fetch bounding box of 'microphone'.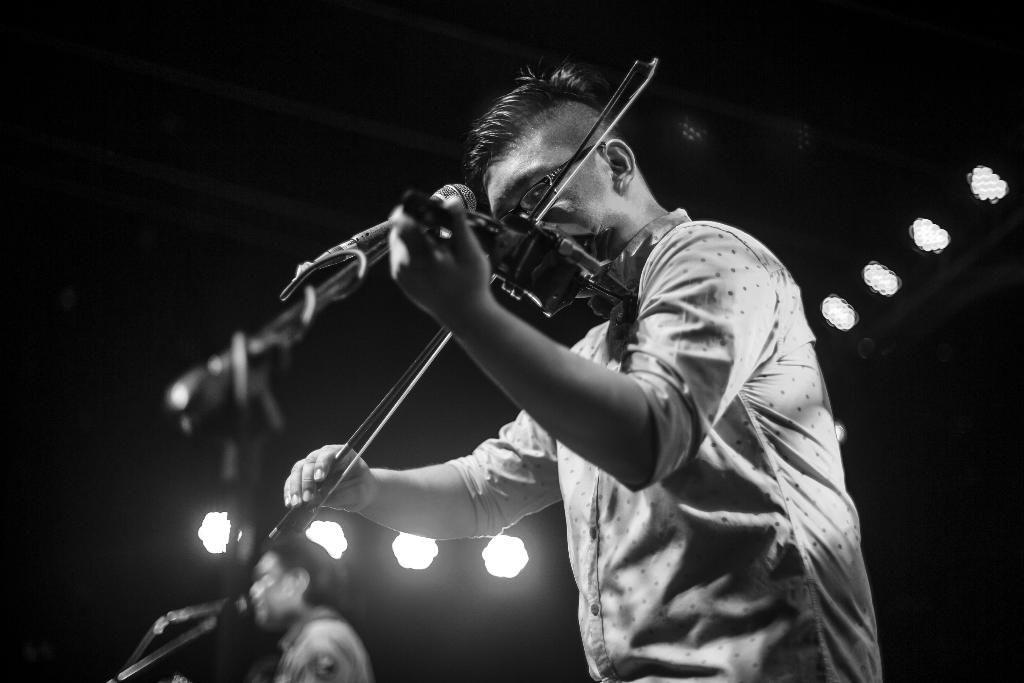
Bbox: <bbox>348, 181, 479, 250</bbox>.
